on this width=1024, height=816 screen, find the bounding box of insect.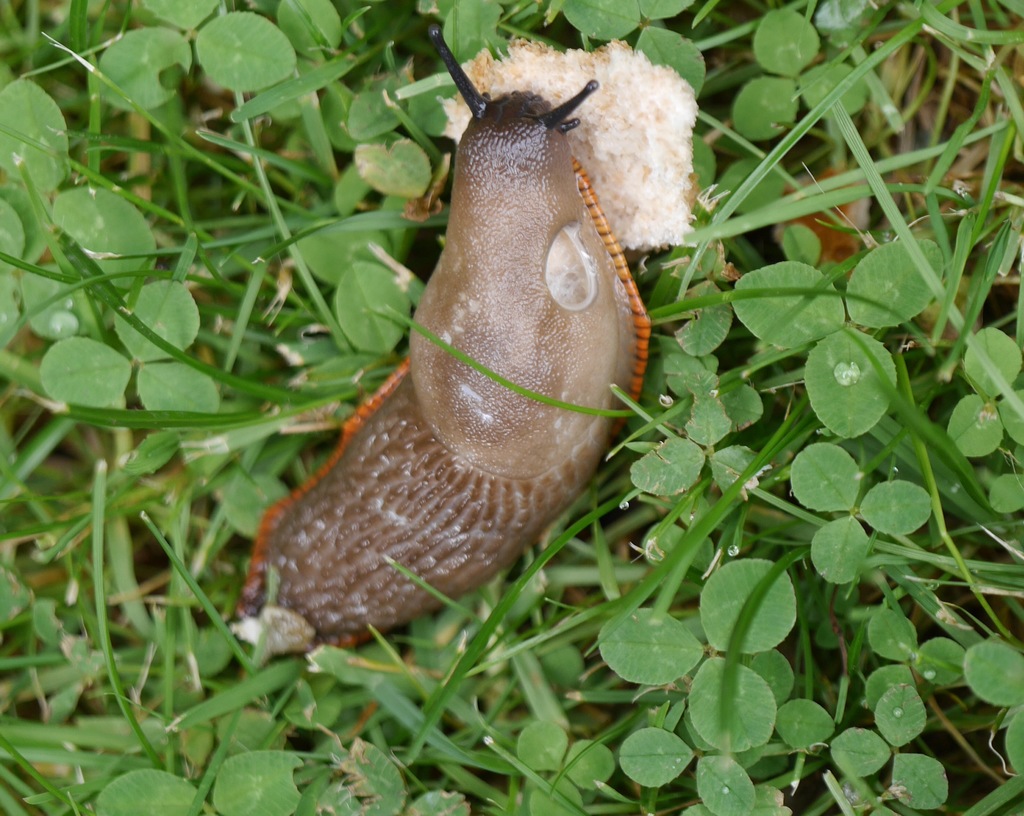
Bounding box: detection(225, 17, 656, 658).
